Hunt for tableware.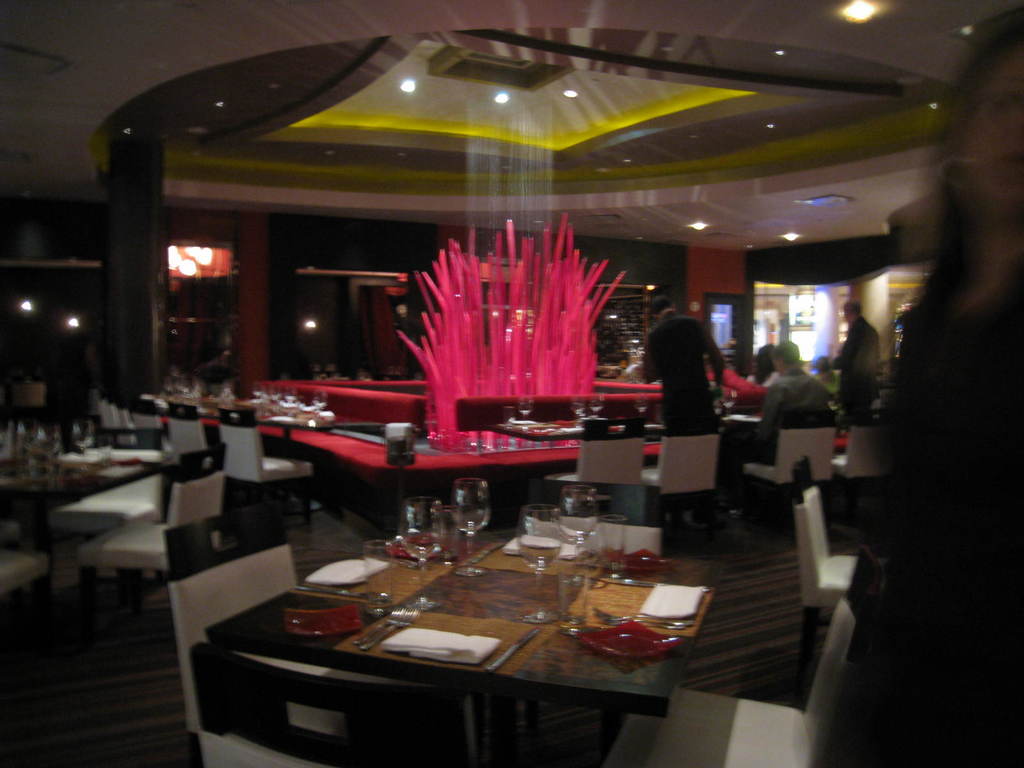
Hunted down at l=355, t=609, r=403, b=648.
